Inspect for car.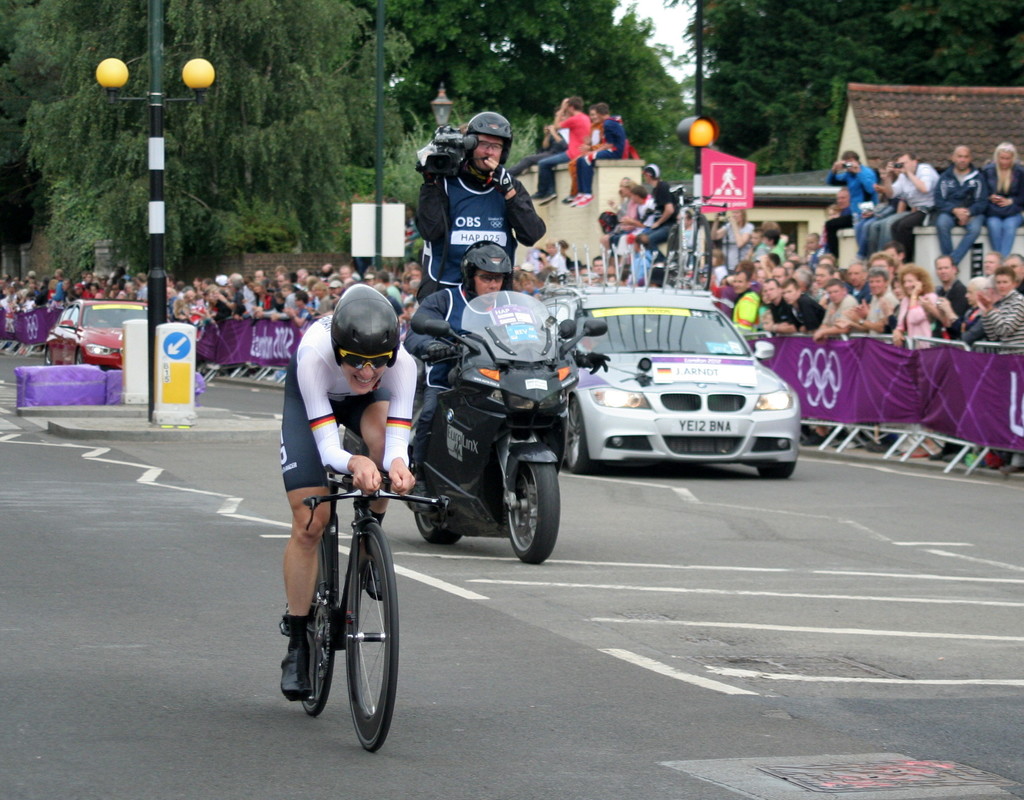
Inspection: region(40, 300, 159, 371).
